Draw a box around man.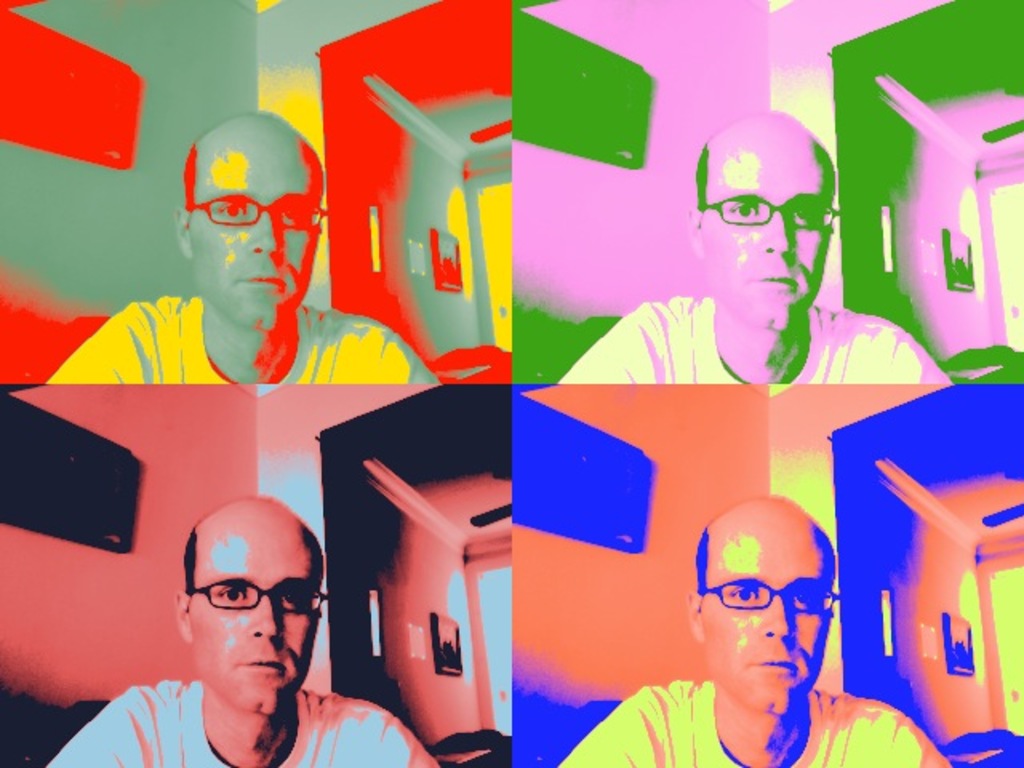
bbox=[621, 490, 894, 763].
